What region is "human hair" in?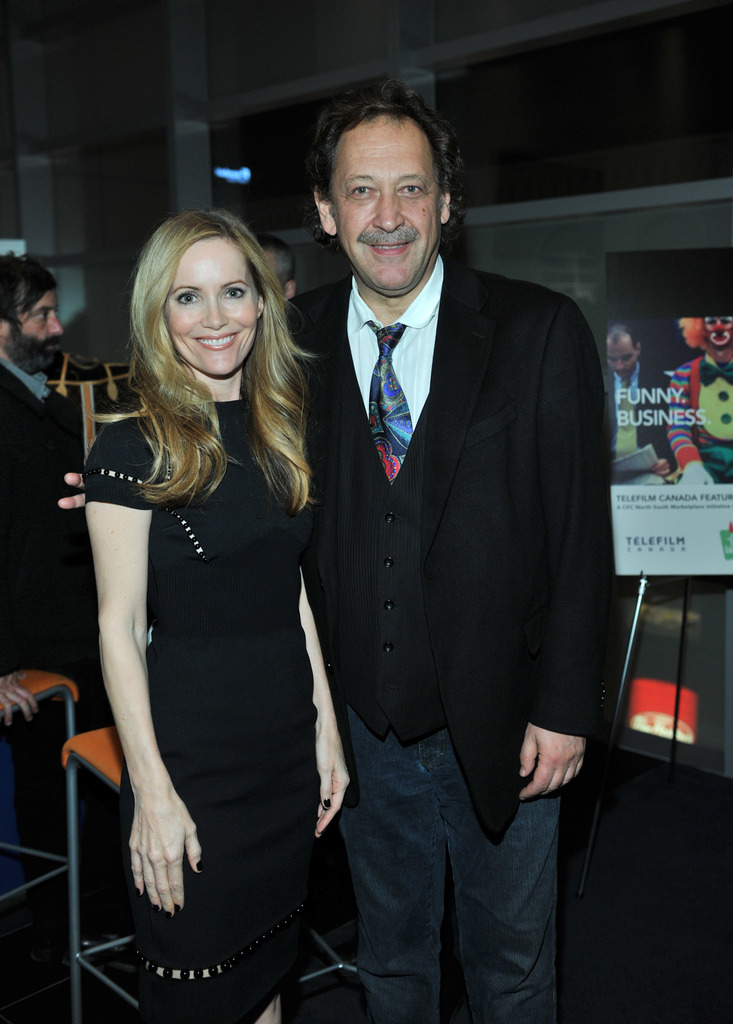
(left=673, top=316, right=702, bottom=353).
